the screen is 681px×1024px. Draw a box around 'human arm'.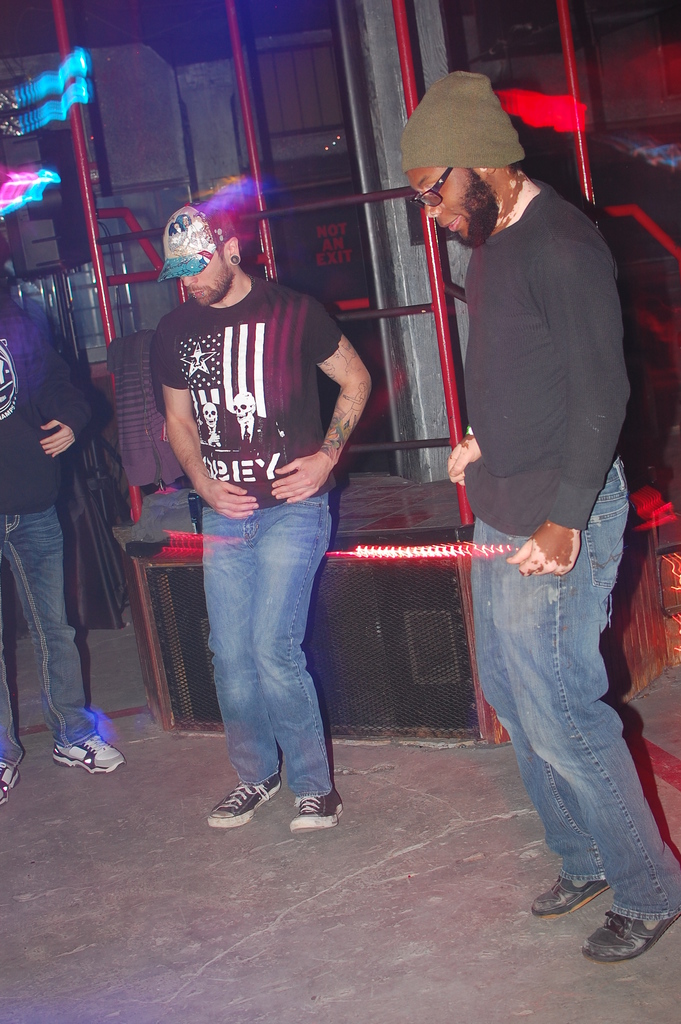
locate(22, 312, 106, 458).
